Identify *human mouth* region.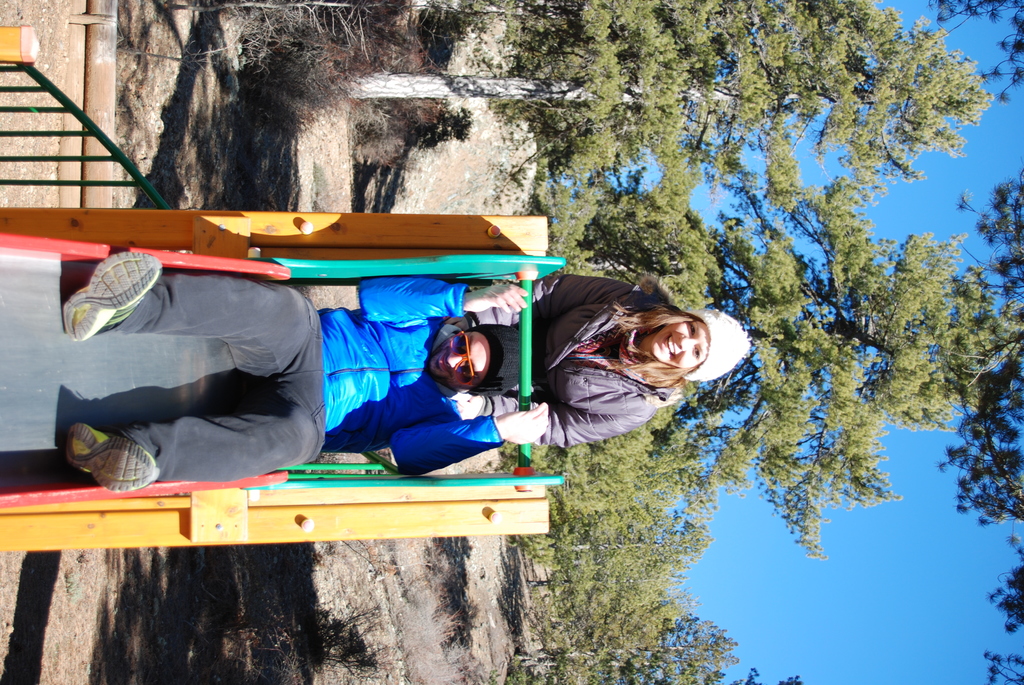
Region: <region>440, 354, 446, 371</region>.
